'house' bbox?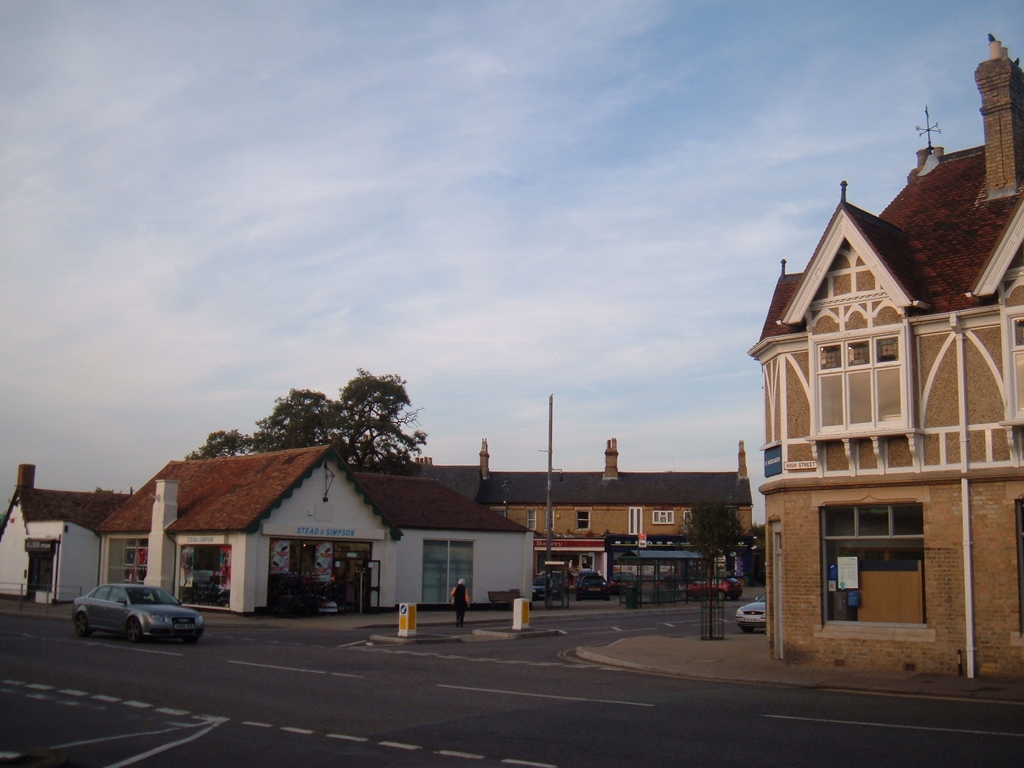
select_region(424, 437, 749, 606)
